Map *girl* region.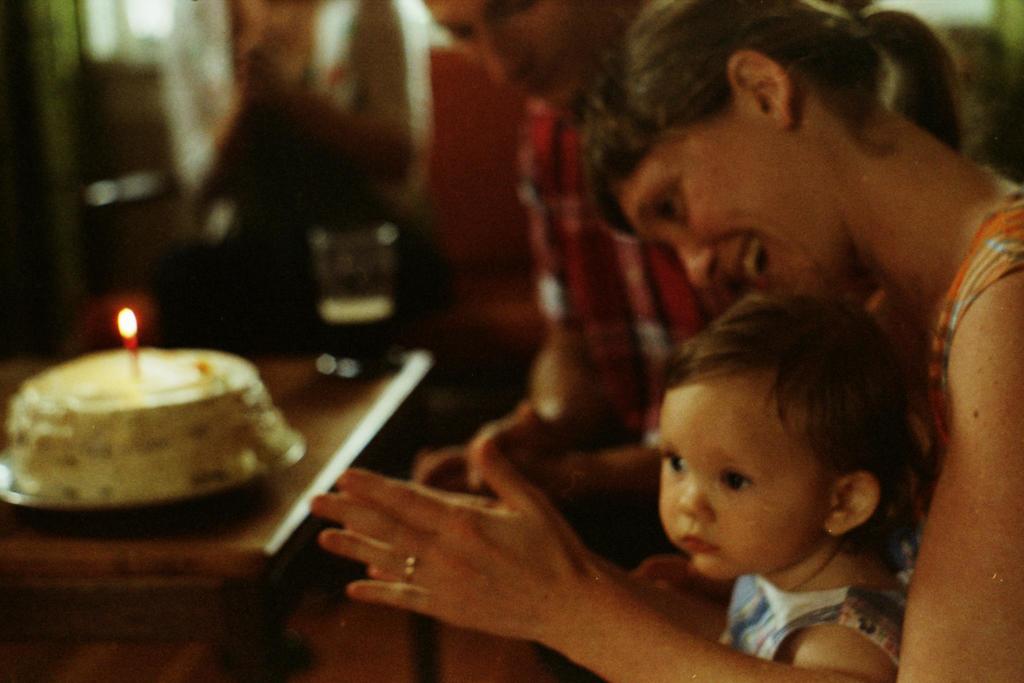
Mapped to bbox=(635, 287, 924, 682).
